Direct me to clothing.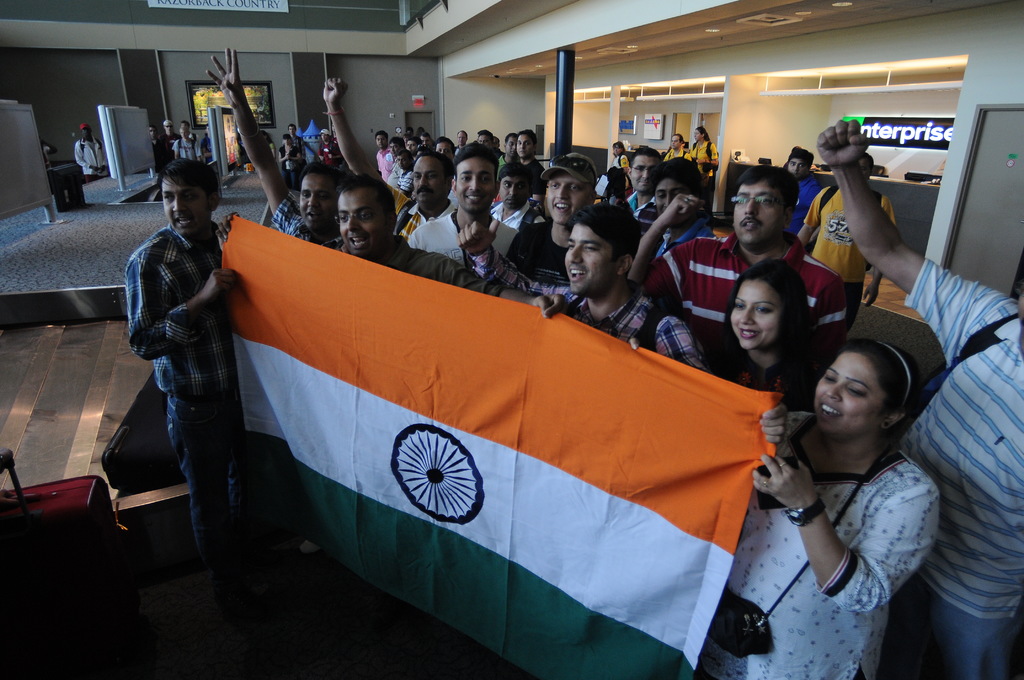
Direction: [706, 413, 942, 679].
